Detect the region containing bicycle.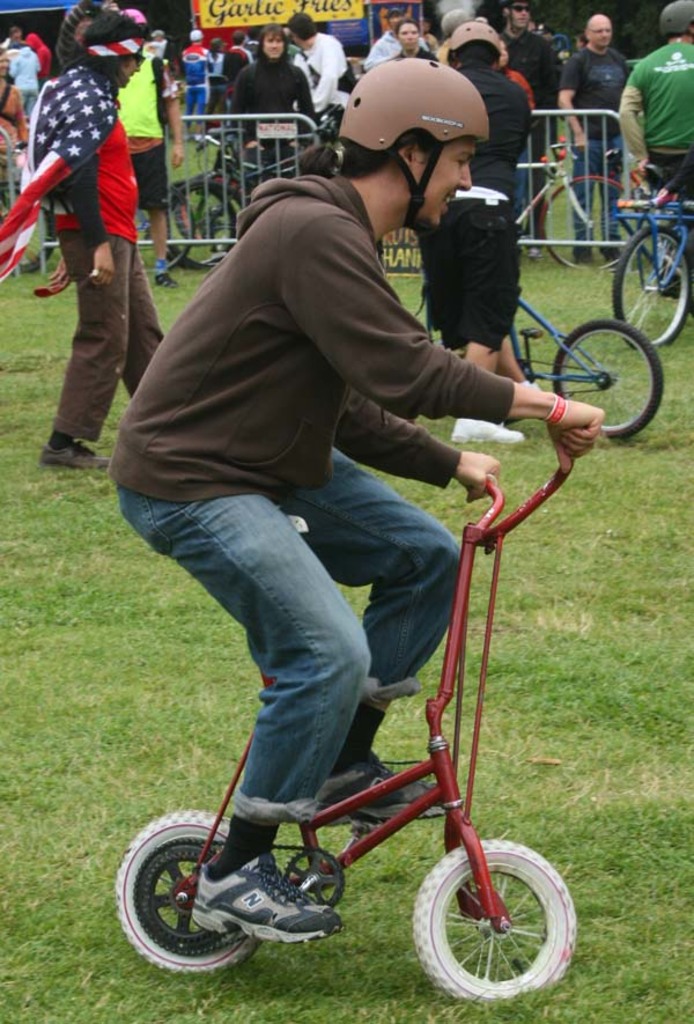
bbox=(113, 430, 582, 1009).
